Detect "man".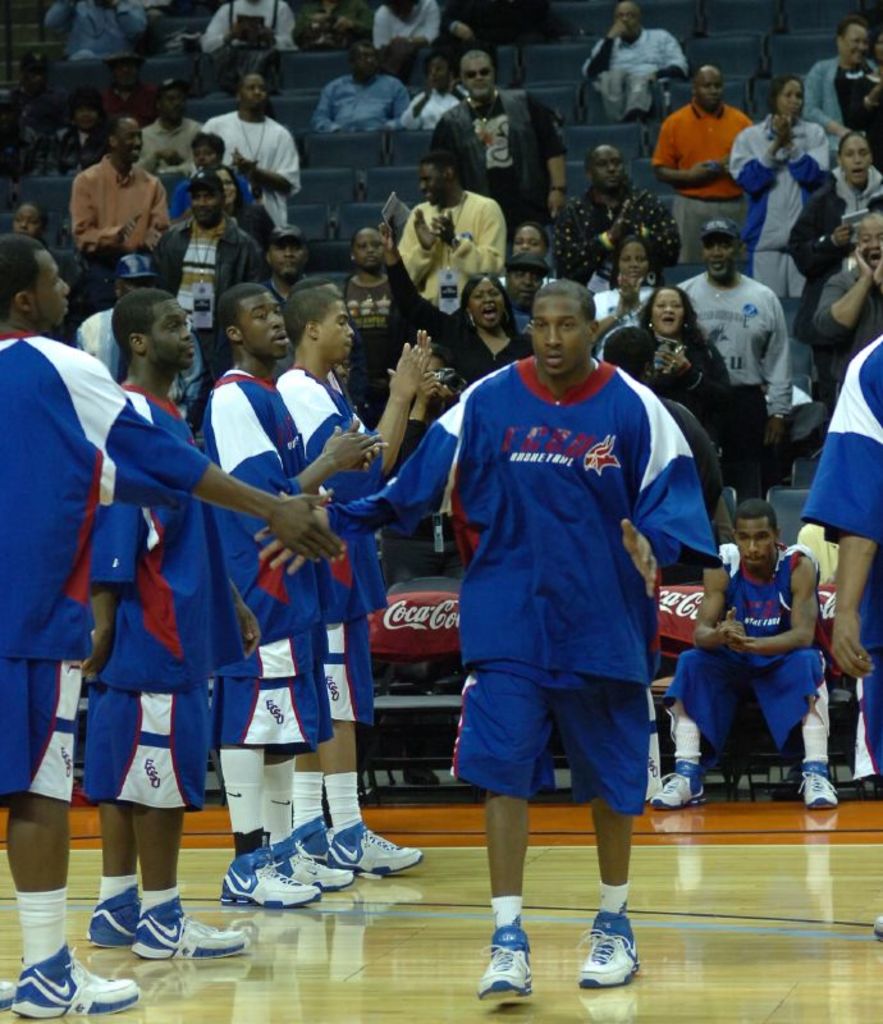
Detected at (397, 56, 472, 131).
